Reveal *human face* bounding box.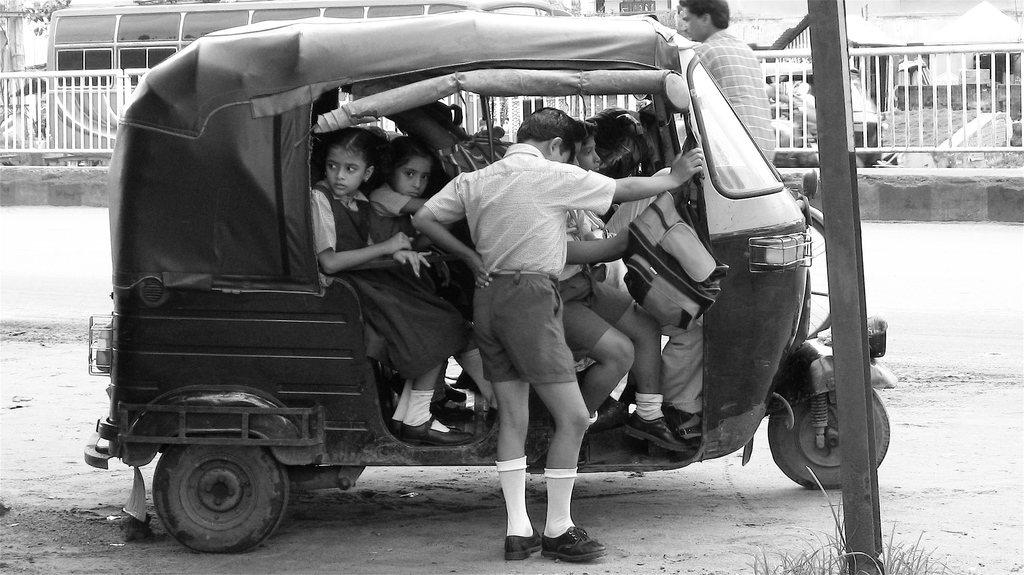
Revealed: [394,156,431,200].
